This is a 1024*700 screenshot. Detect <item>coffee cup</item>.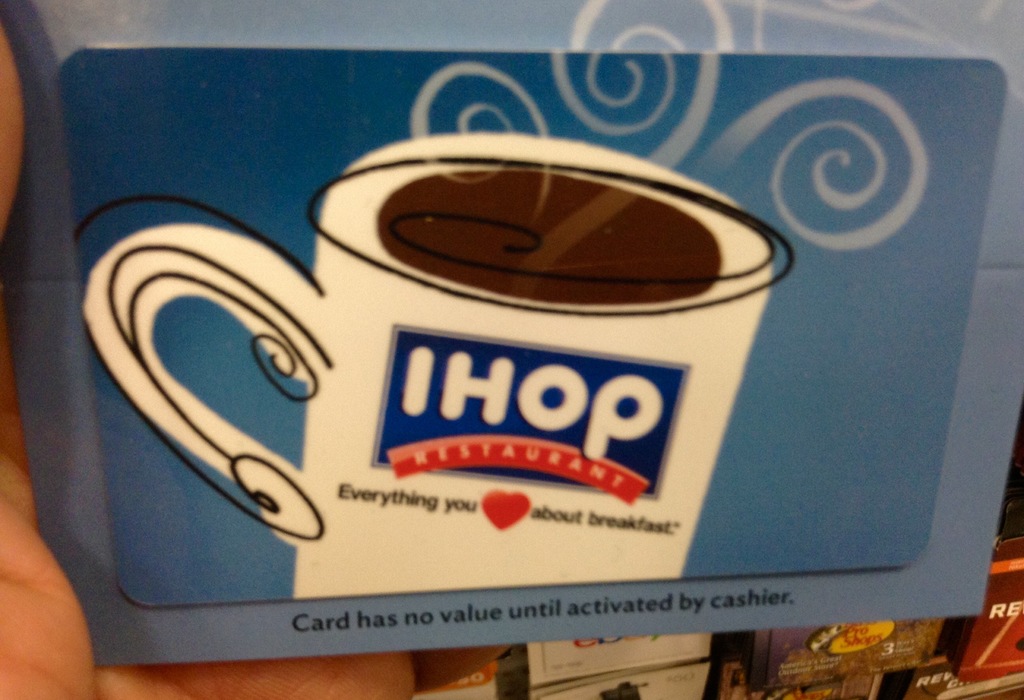
crop(81, 131, 795, 596).
